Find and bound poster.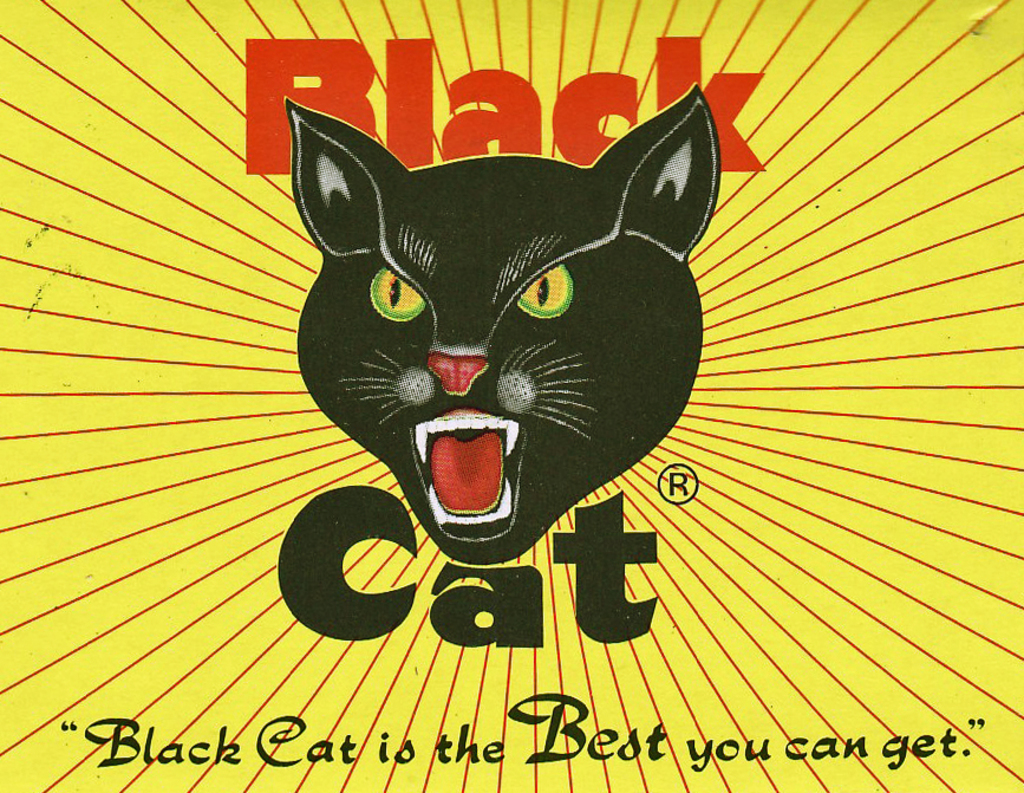
Bound: crop(0, 0, 1016, 792).
